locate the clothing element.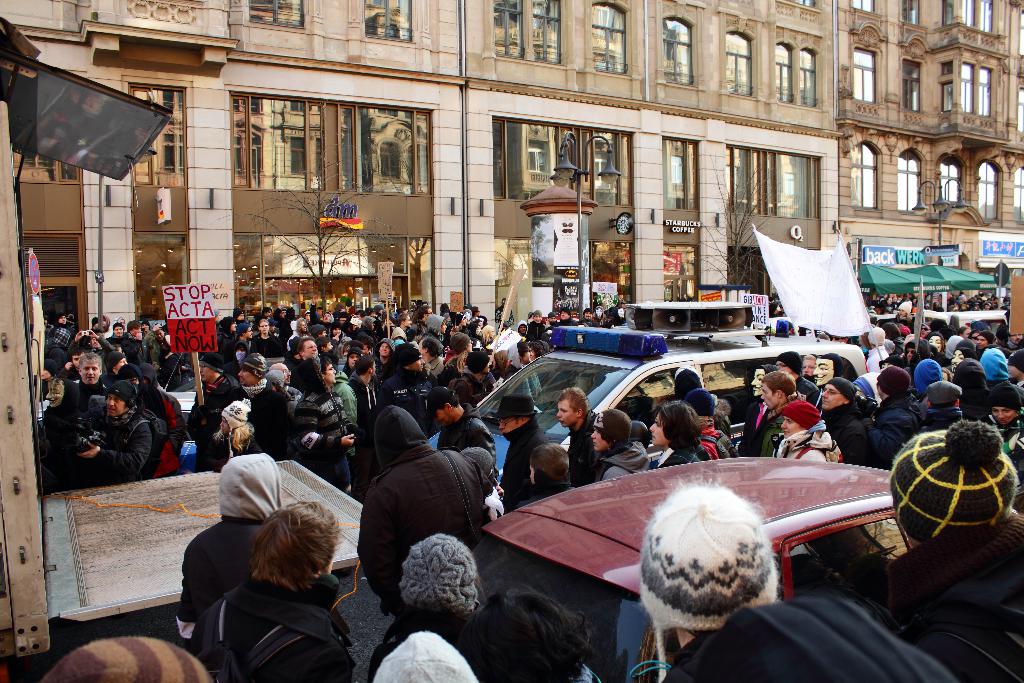
Element bbox: select_region(180, 513, 268, 639).
